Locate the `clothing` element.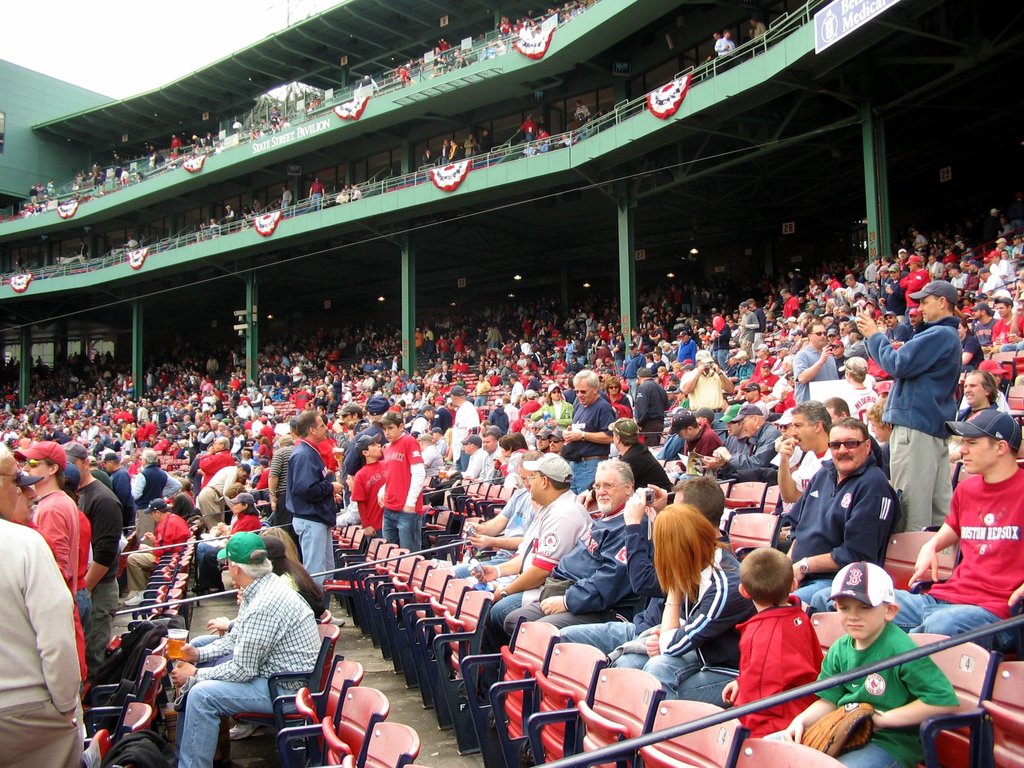
Element bbox: BBox(612, 544, 758, 687).
